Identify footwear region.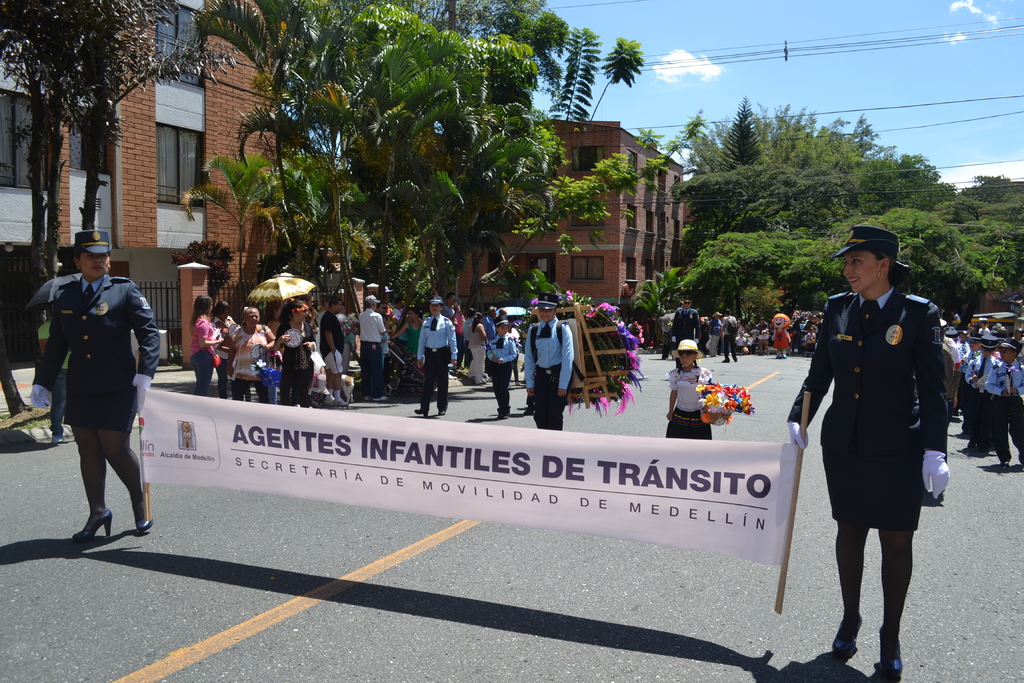
Region: 417/410/427/420.
